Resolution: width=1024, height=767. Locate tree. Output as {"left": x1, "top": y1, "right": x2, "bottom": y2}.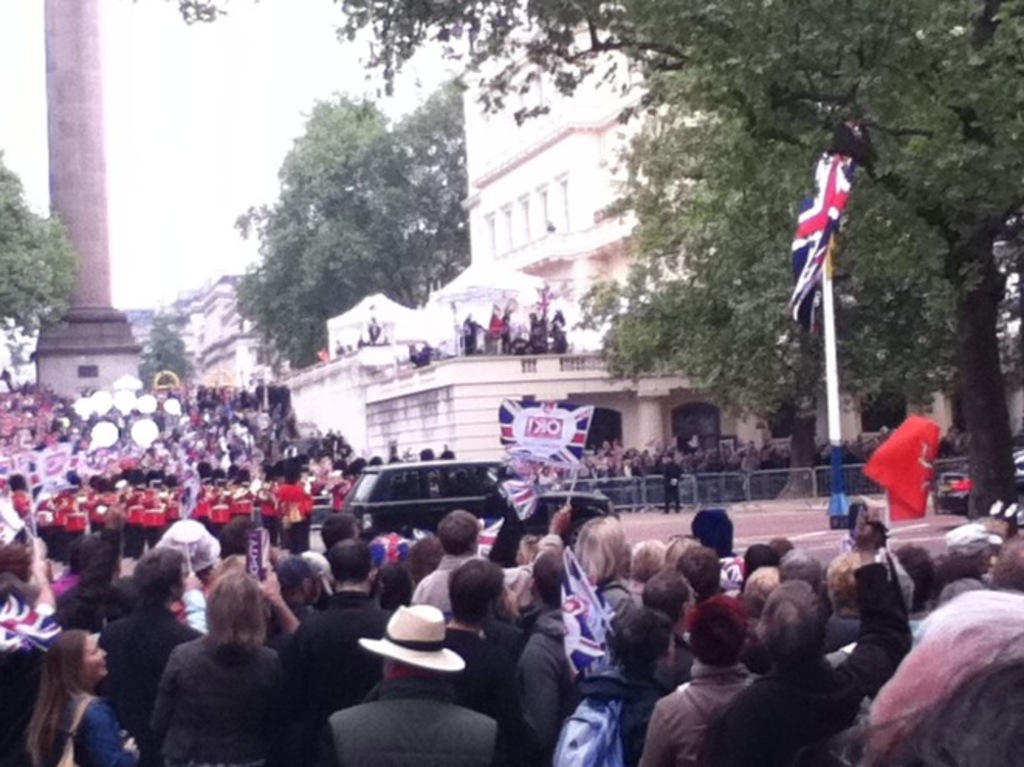
{"left": 195, "top": 74, "right": 491, "bottom": 355}.
